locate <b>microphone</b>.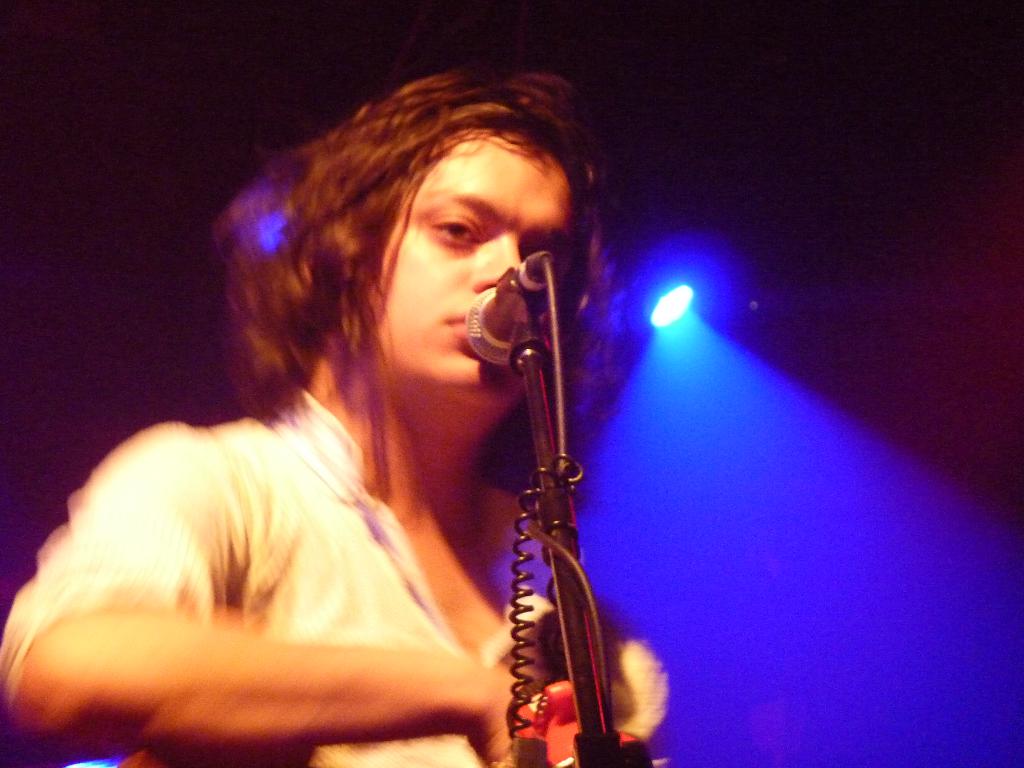
Bounding box: detection(464, 268, 550, 367).
